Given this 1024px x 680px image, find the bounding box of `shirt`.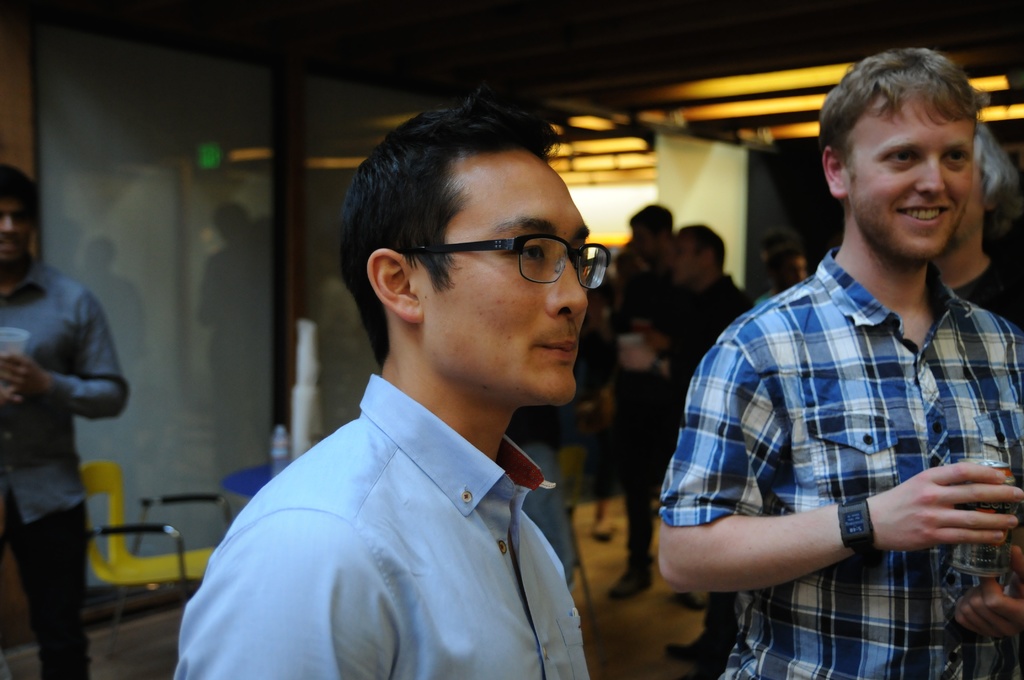
(left=170, top=369, right=589, bottom=677).
